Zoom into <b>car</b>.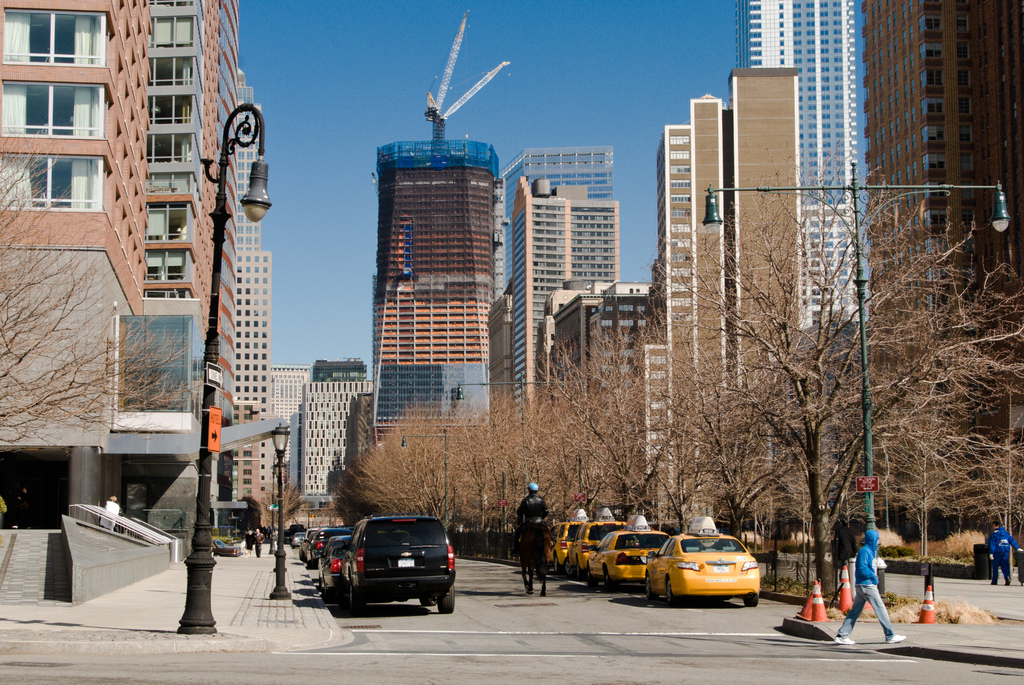
Zoom target: select_region(634, 538, 778, 606).
